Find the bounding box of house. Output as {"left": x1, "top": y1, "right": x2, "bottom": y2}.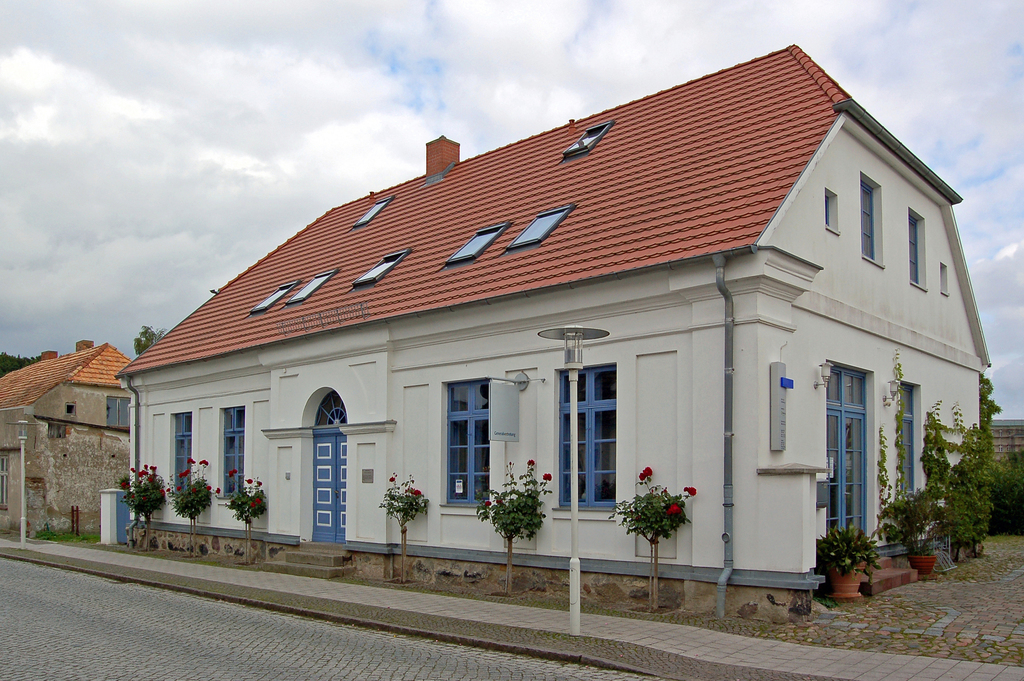
{"left": 0, "top": 338, "right": 128, "bottom": 537}.
